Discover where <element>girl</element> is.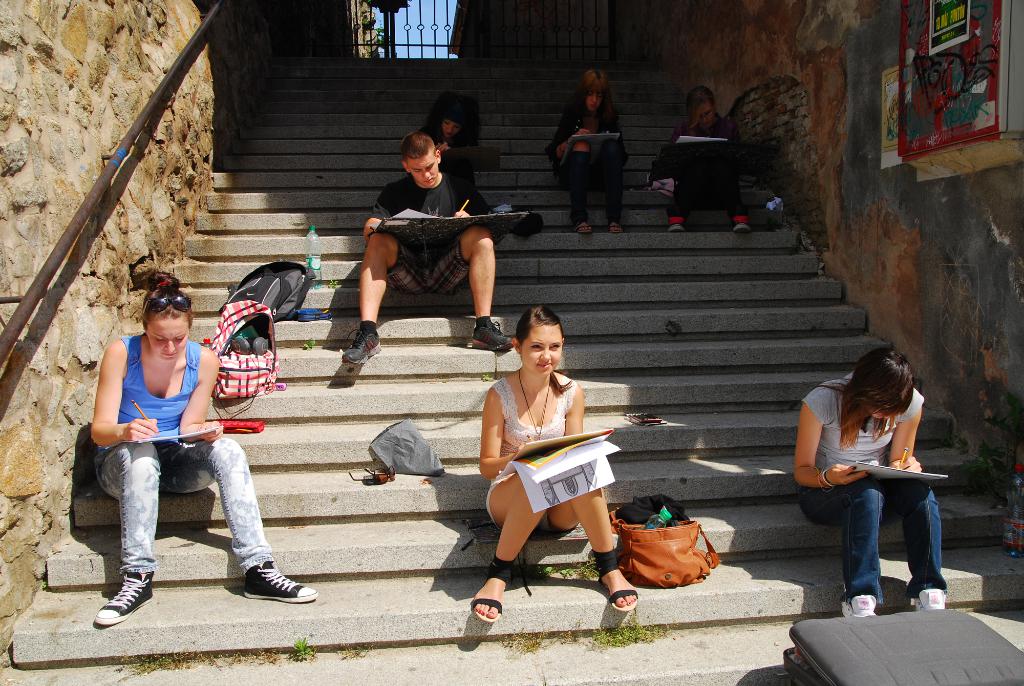
Discovered at box=[420, 92, 492, 215].
